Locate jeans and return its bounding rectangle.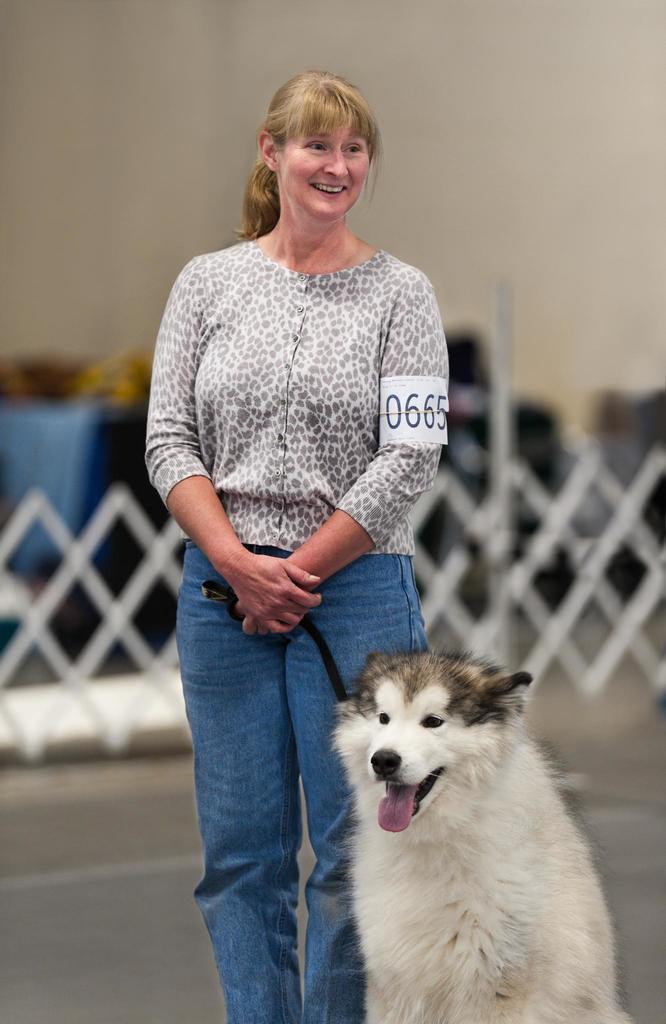
<region>187, 575, 358, 1023</region>.
